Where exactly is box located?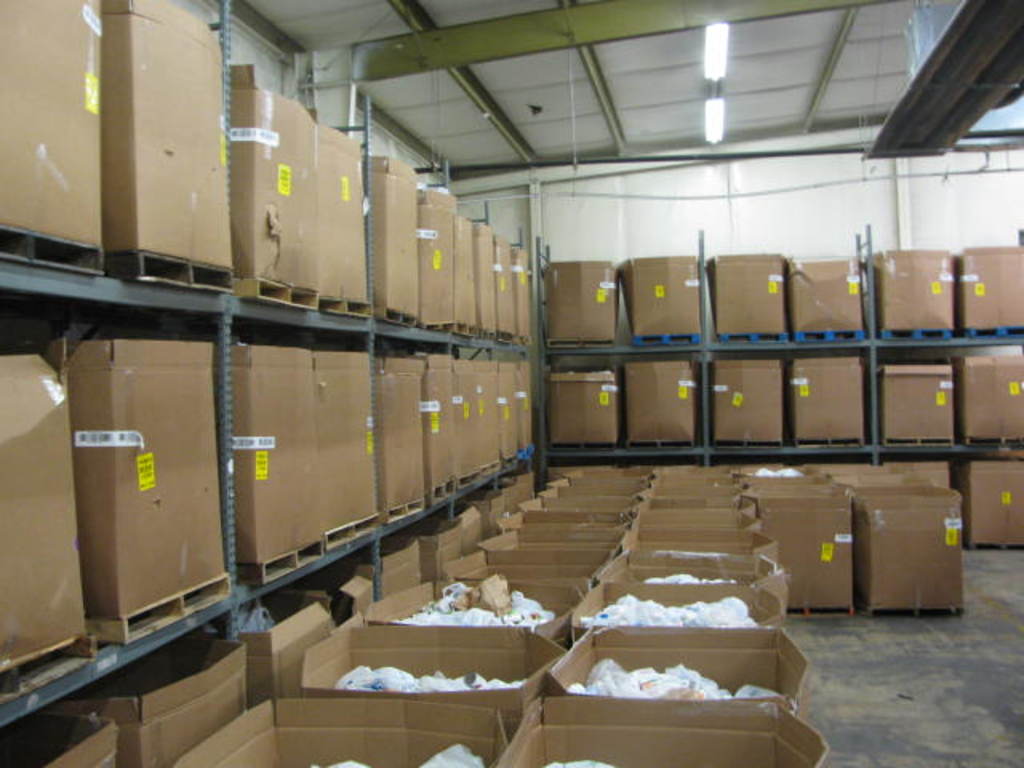
Its bounding box is locate(381, 358, 430, 528).
